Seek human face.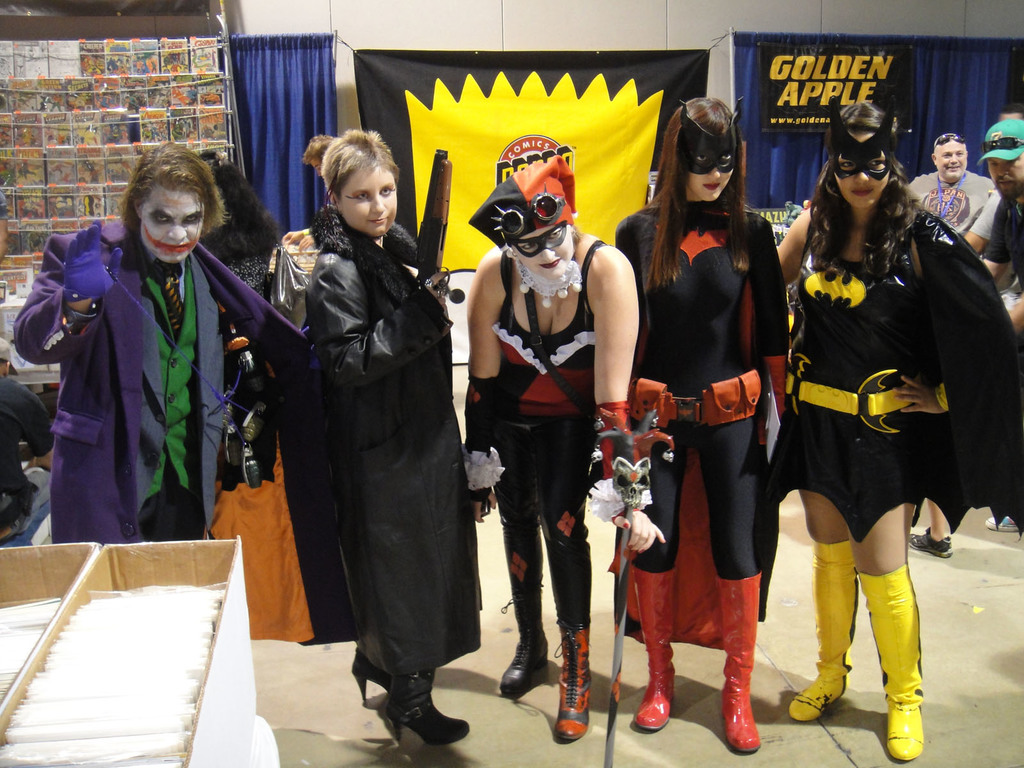
138,183,213,268.
